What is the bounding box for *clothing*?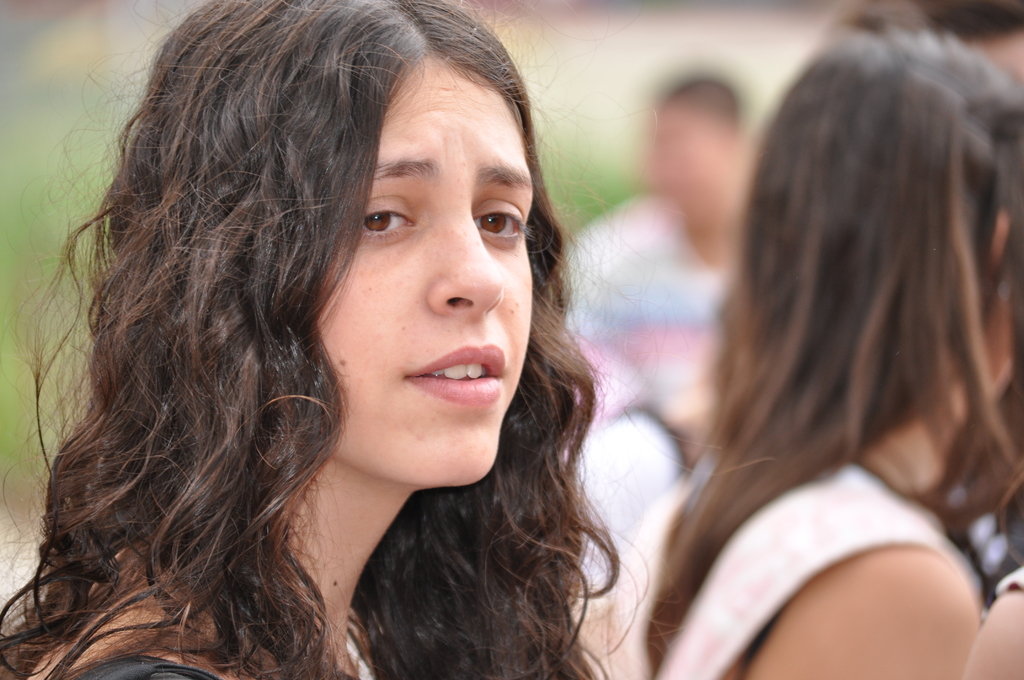
(62, 624, 371, 679).
